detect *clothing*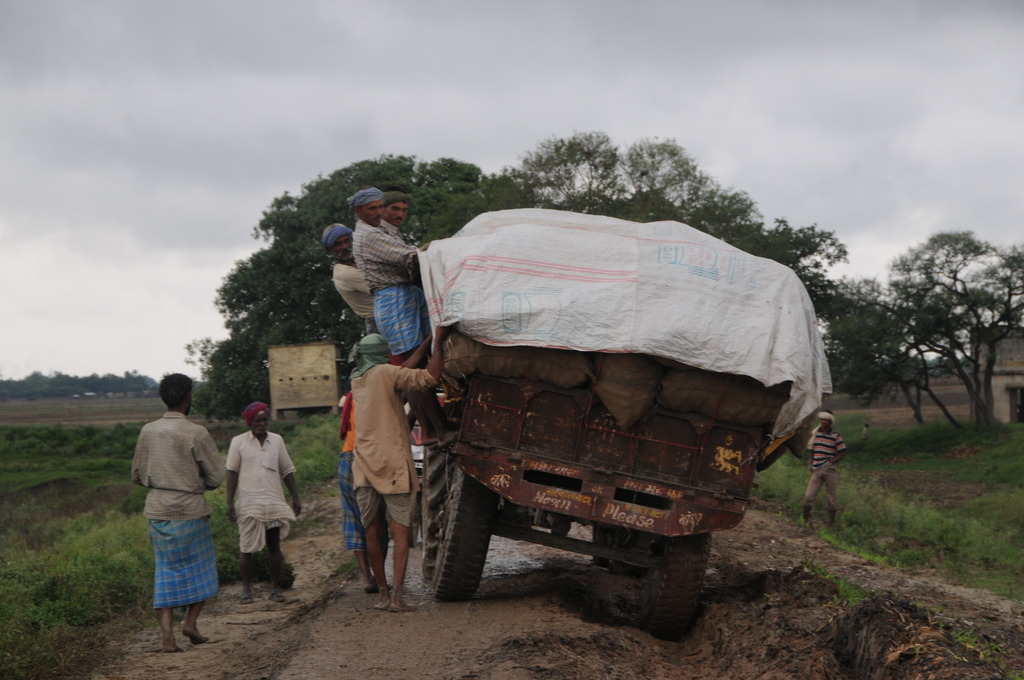
803, 426, 846, 512
